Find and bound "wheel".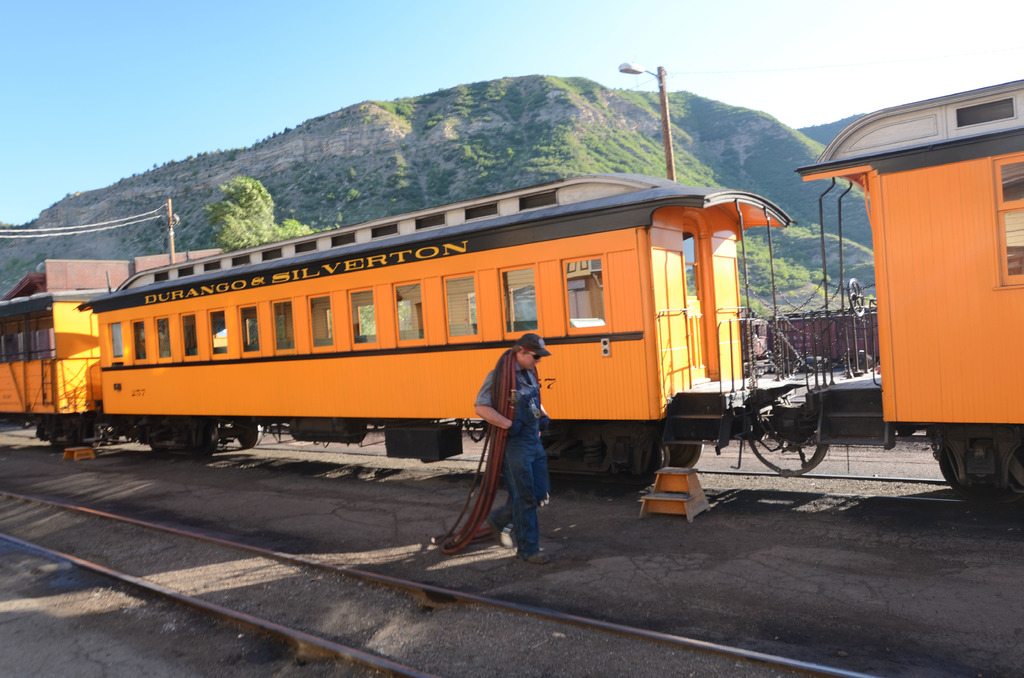
Bound: x1=235 y1=421 x2=260 y2=448.
